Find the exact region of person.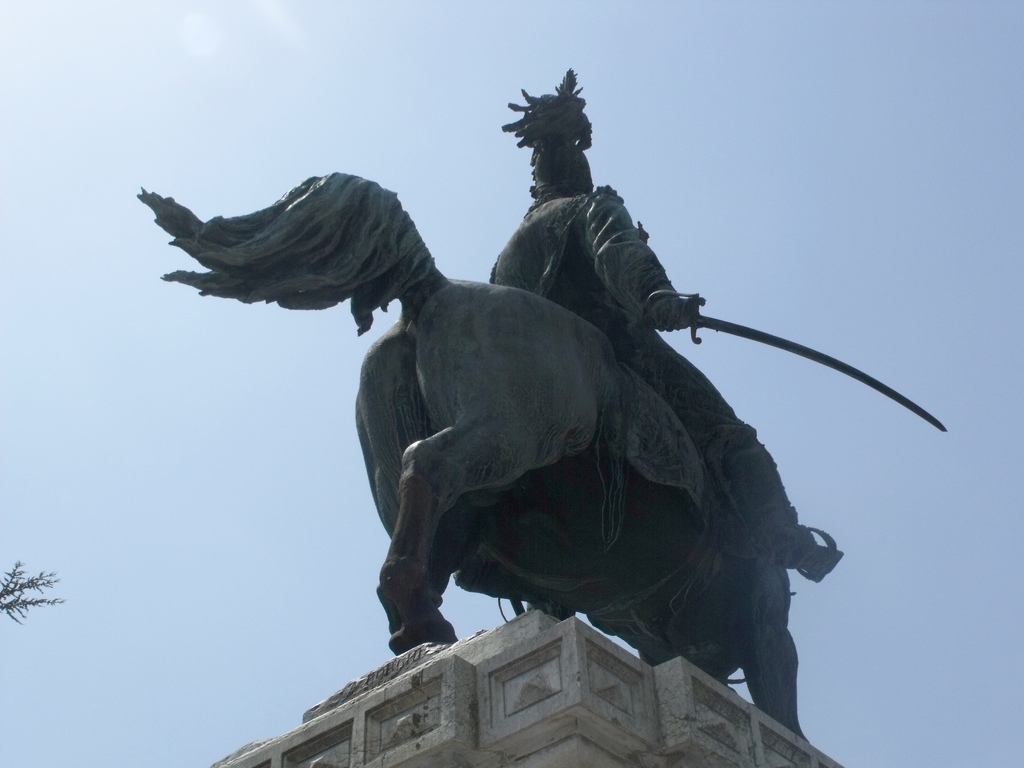
Exact region: Rect(479, 61, 844, 602).
